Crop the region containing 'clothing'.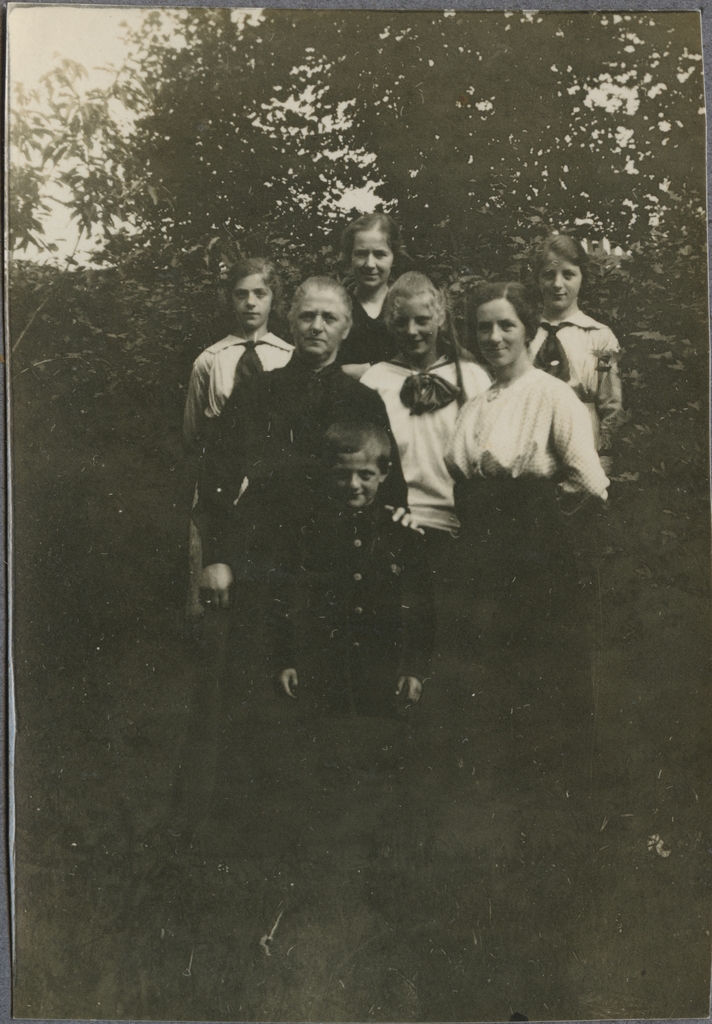
Crop region: (526, 314, 620, 417).
